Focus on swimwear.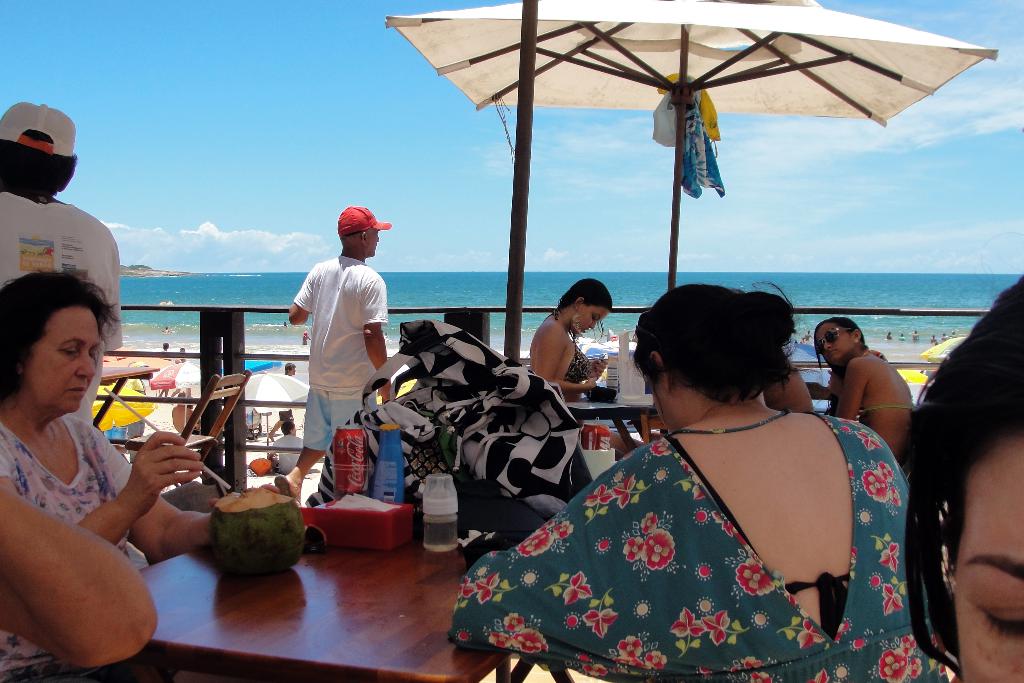
Focused at {"x1": 857, "y1": 348, "x2": 917, "y2": 416}.
